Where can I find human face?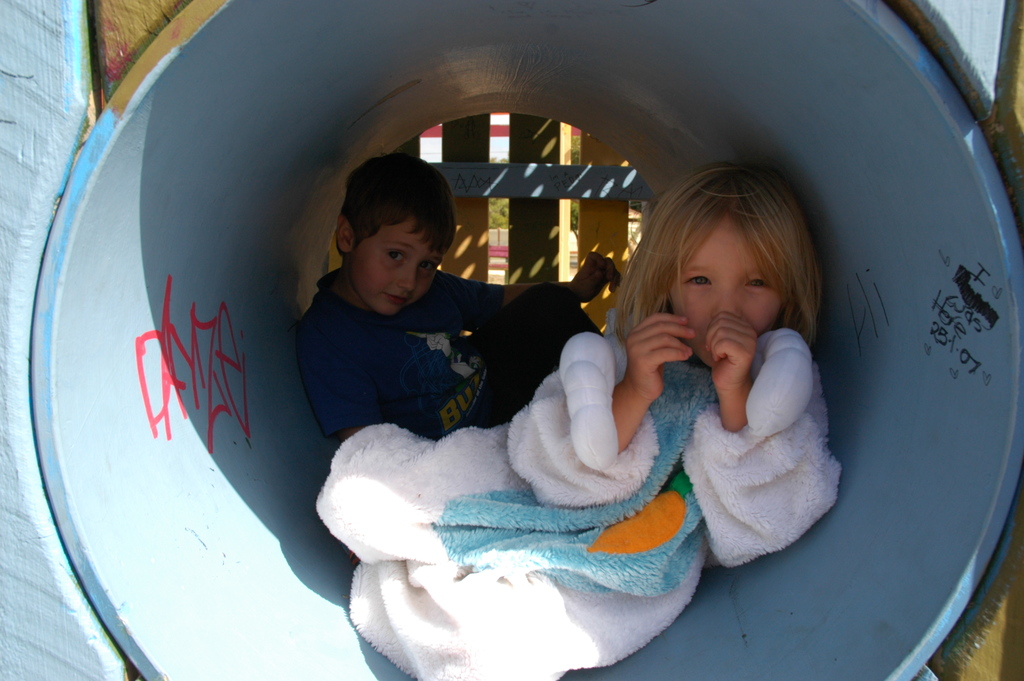
You can find it at pyautogui.locateOnScreen(667, 215, 785, 371).
